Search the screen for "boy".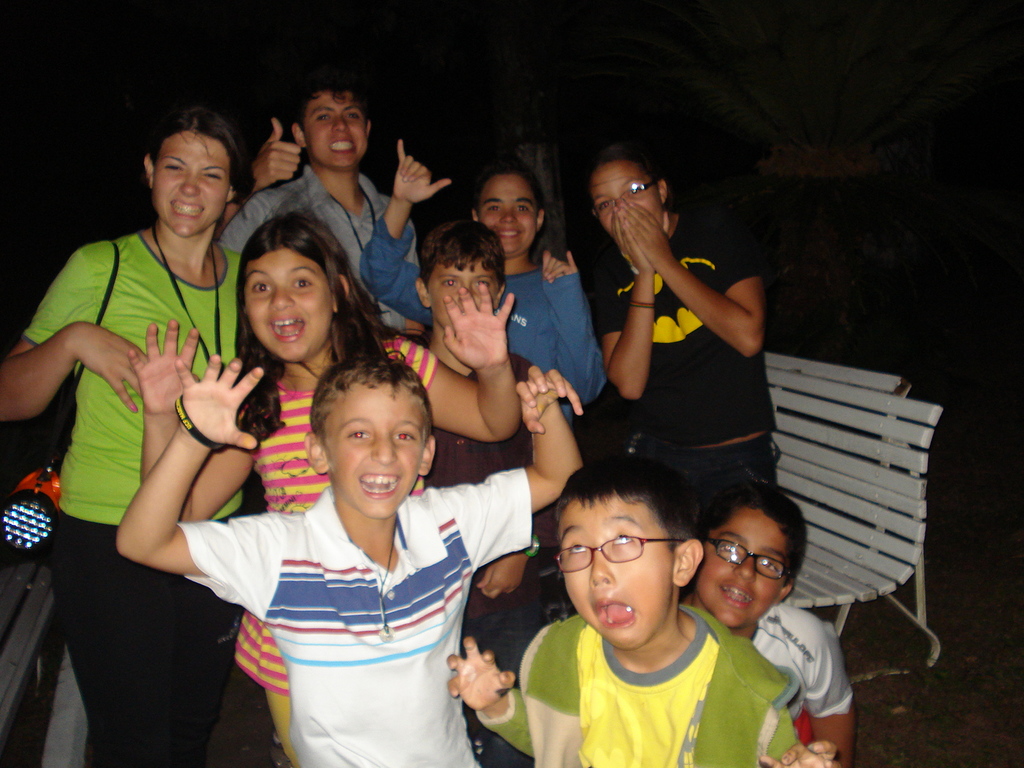
Found at crop(215, 77, 424, 343).
